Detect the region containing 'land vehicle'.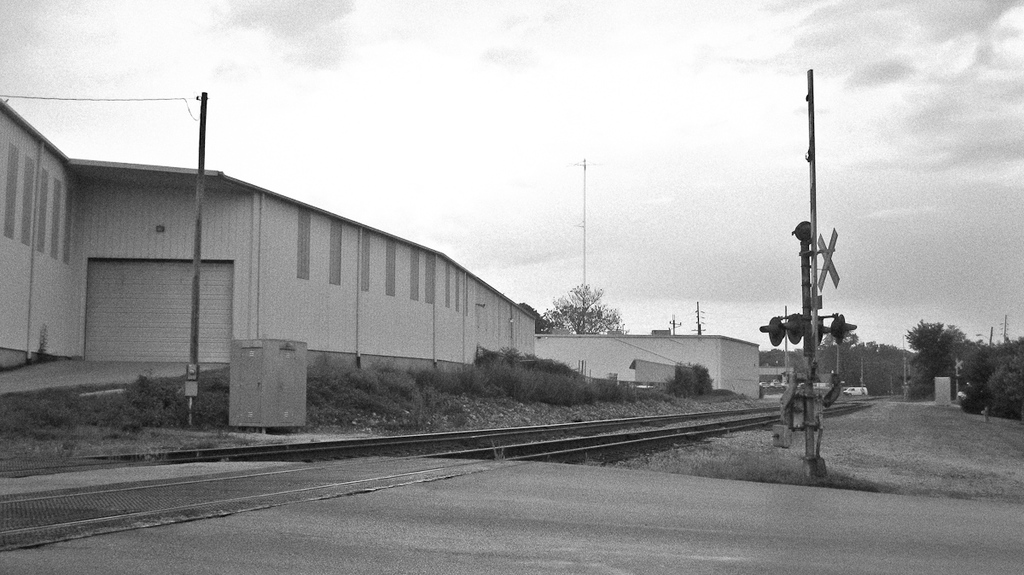
pyautogui.locateOnScreen(759, 380, 767, 390).
